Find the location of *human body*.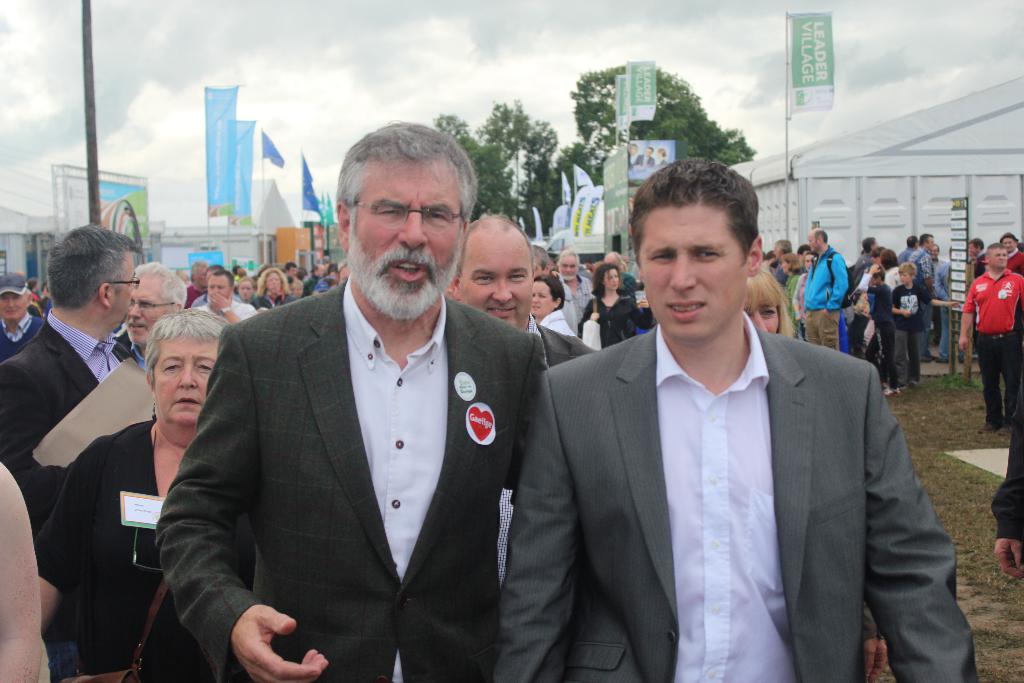
Location: <bbox>0, 126, 957, 673</bbox>.
